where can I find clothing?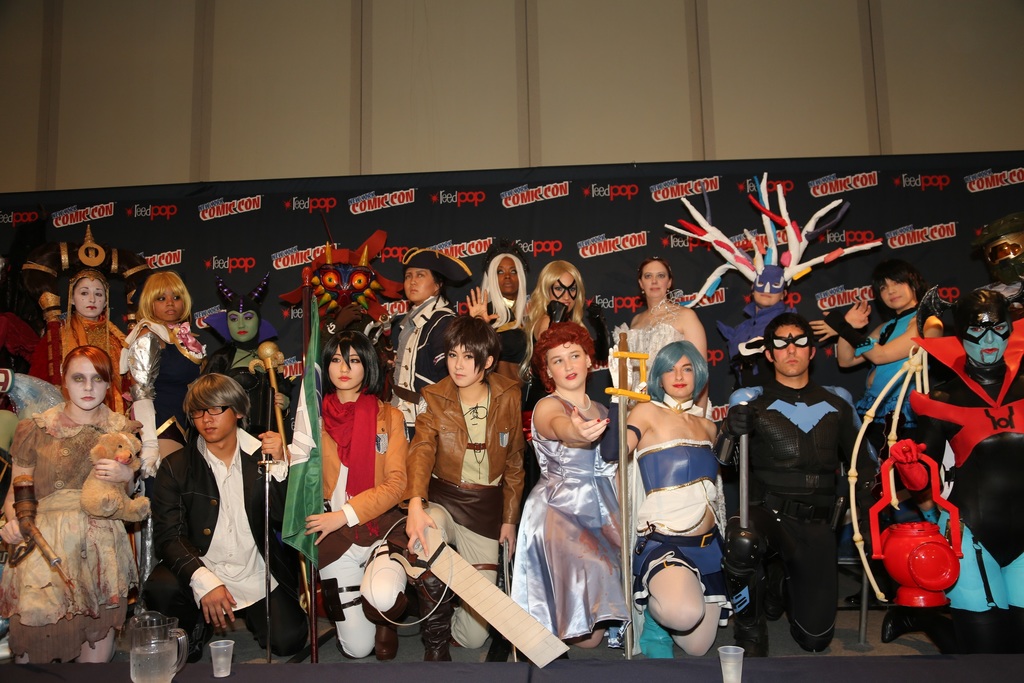
You can find it at (319, 388, 408, 659).
